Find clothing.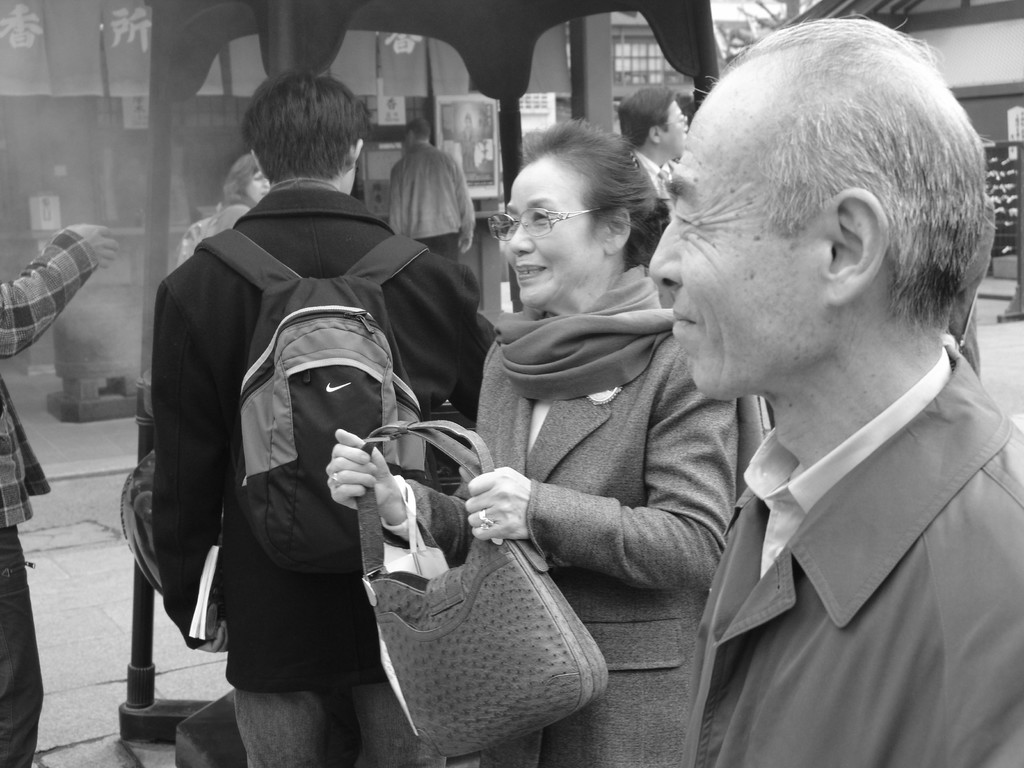
x1=383 y1=134 x2=469 y2=241.
